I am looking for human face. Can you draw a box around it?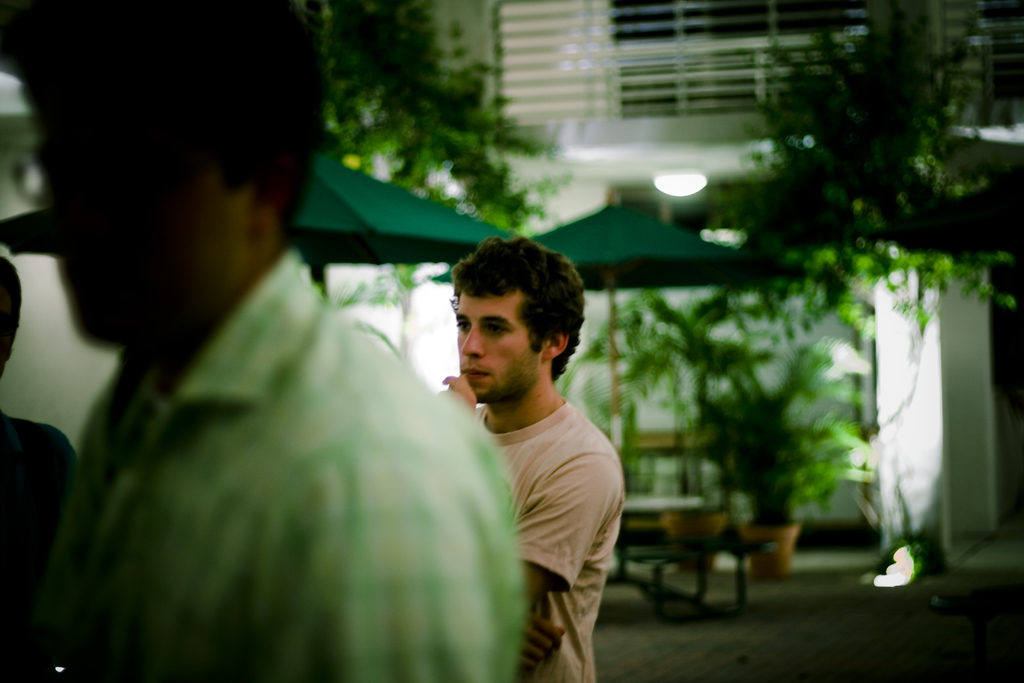
Sure, the bounding box is {"left": 39, "top": 78, "right": 244, "bottom": 338}.
